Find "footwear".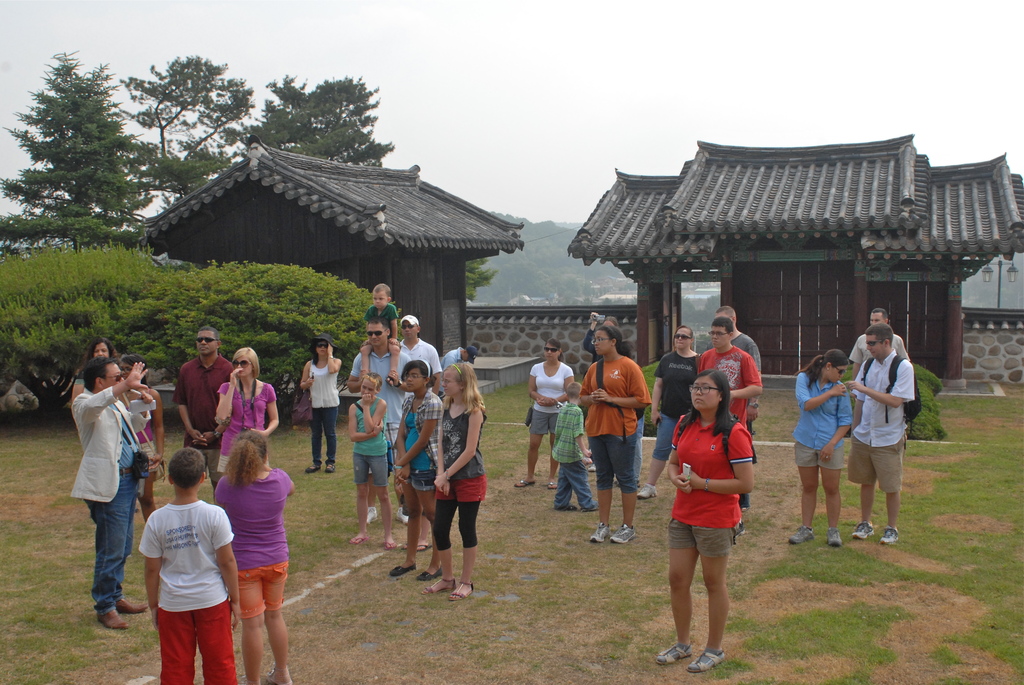
[117, 597, 150, 617].
